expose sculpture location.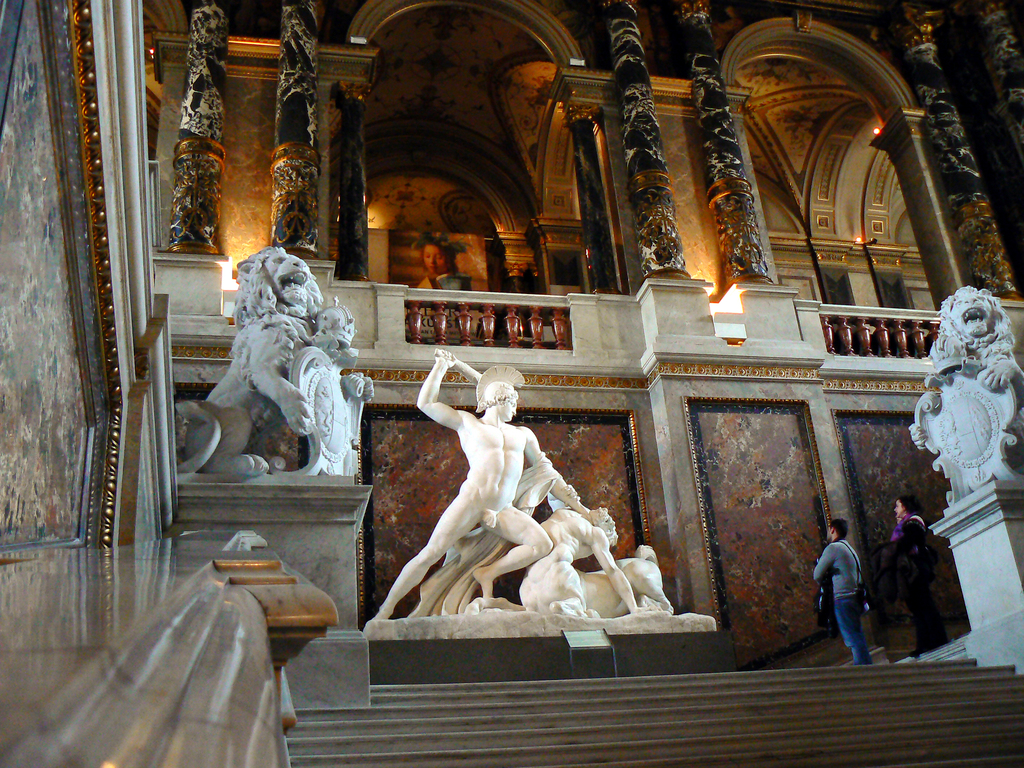
Exposed at 159:227:380:491.
